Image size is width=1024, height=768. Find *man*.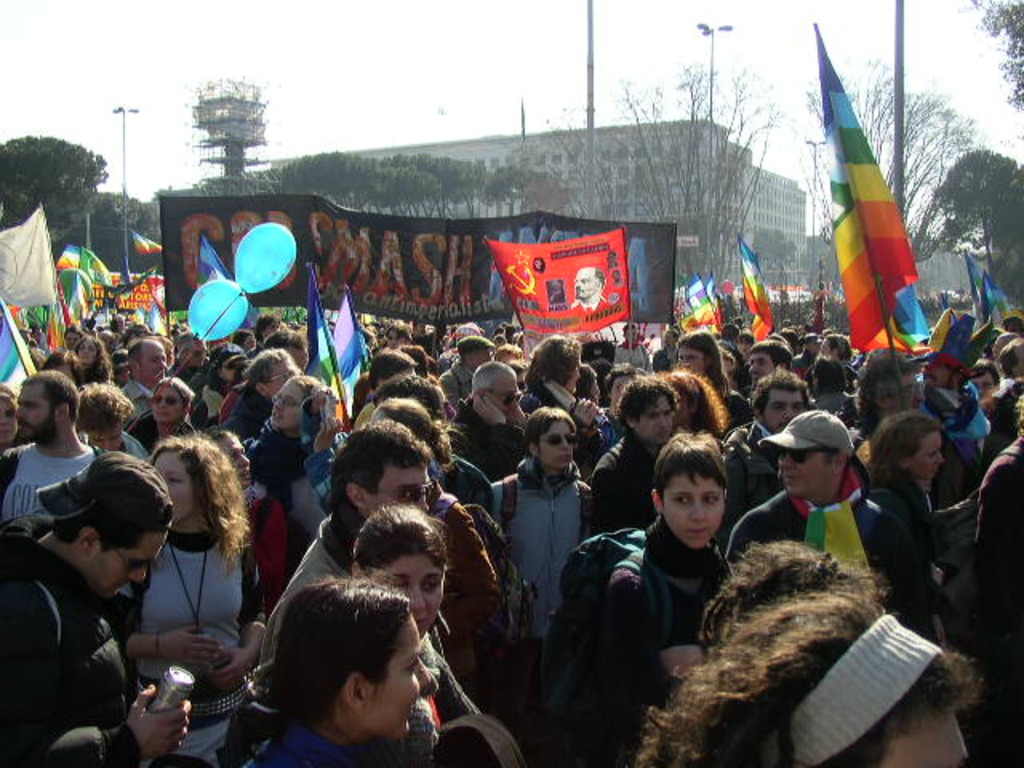
{"x1": 253, "y1": 424, "x2": 437, "y2": 667}.
